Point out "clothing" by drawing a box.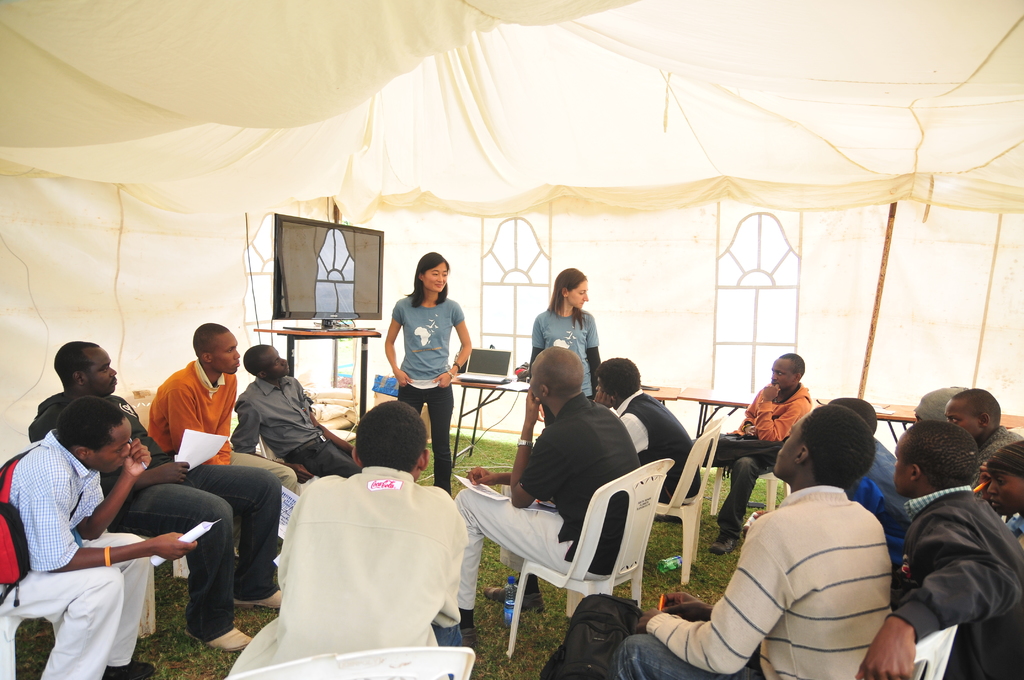
[455, 393, 643, 616].
